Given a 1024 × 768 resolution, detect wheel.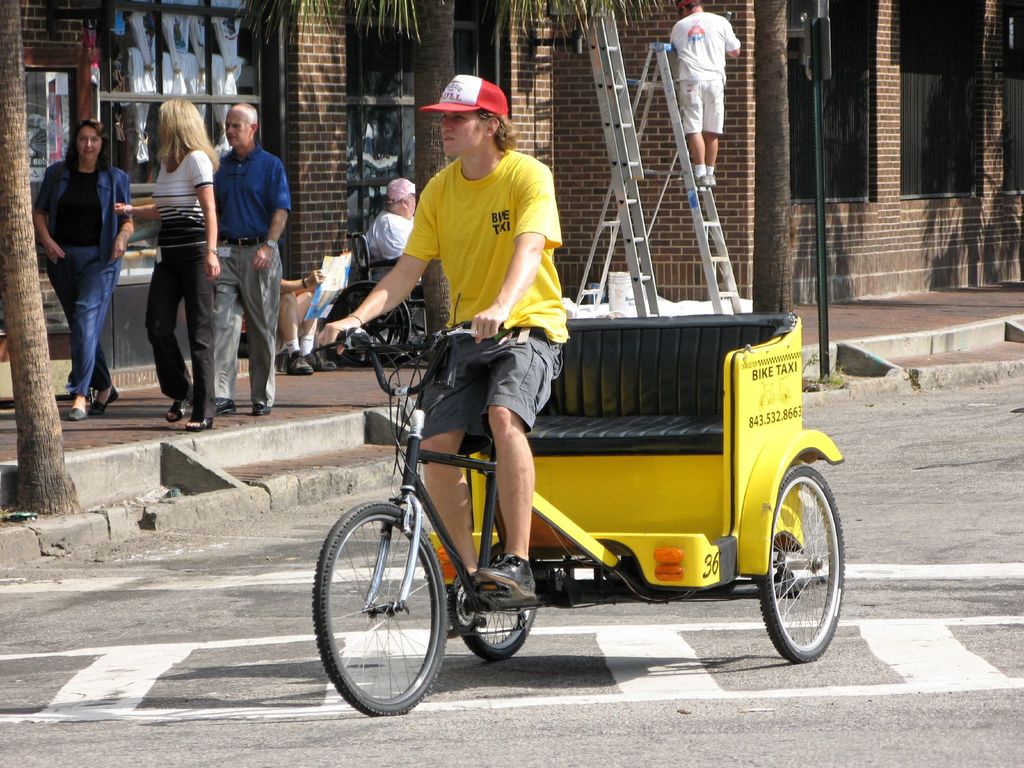
[left=756, top=466, right=845, bottom=668].
